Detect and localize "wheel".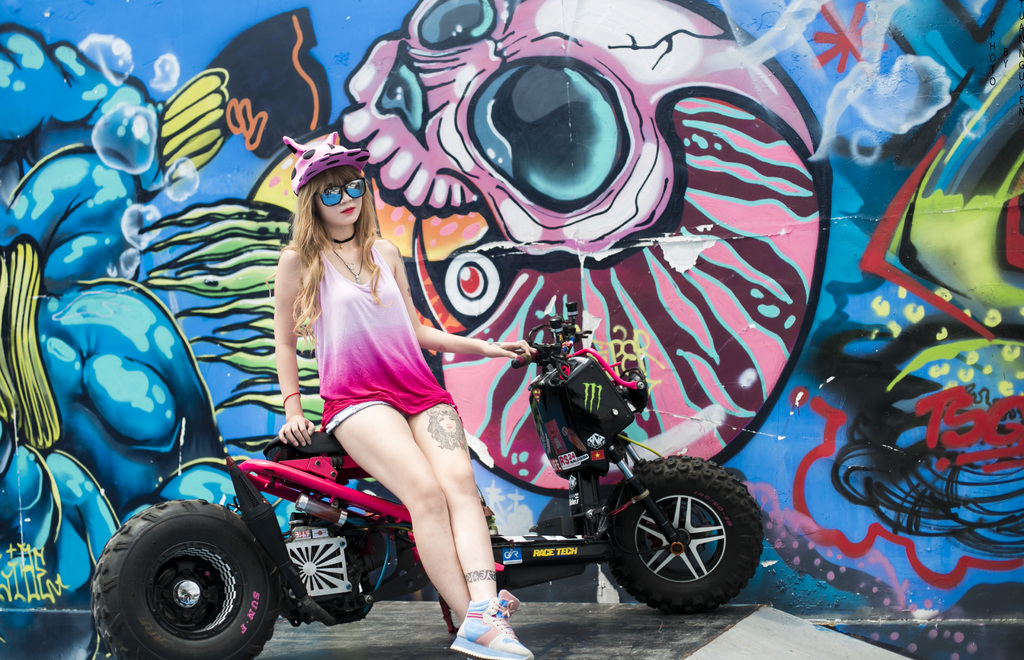
Localized at bbox=(94, 497, 278, 659).
